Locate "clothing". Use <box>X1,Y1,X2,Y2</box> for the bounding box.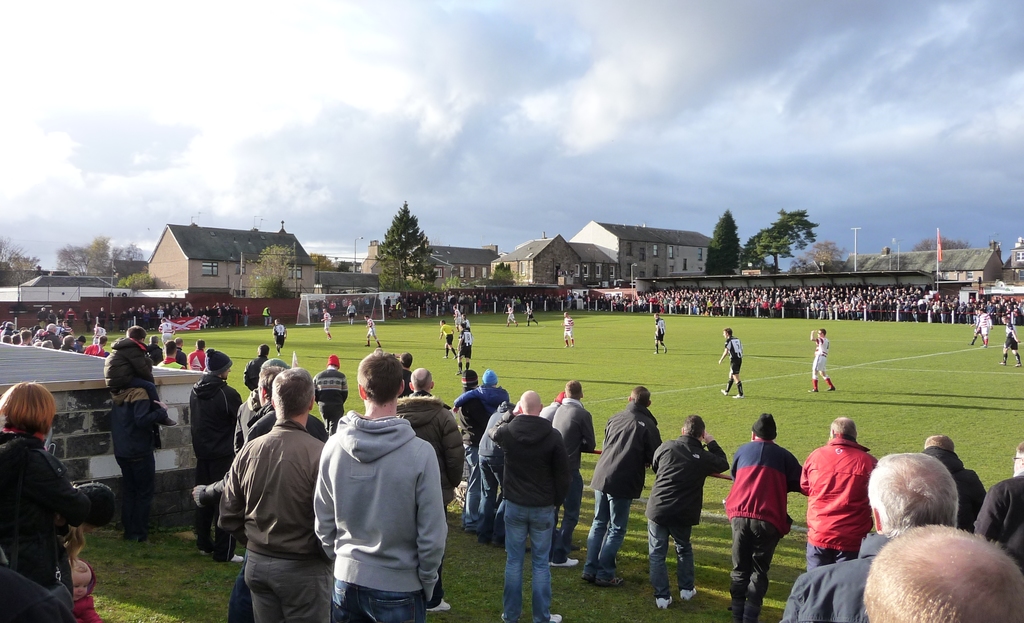
<box>728,434,804,622</box>.
